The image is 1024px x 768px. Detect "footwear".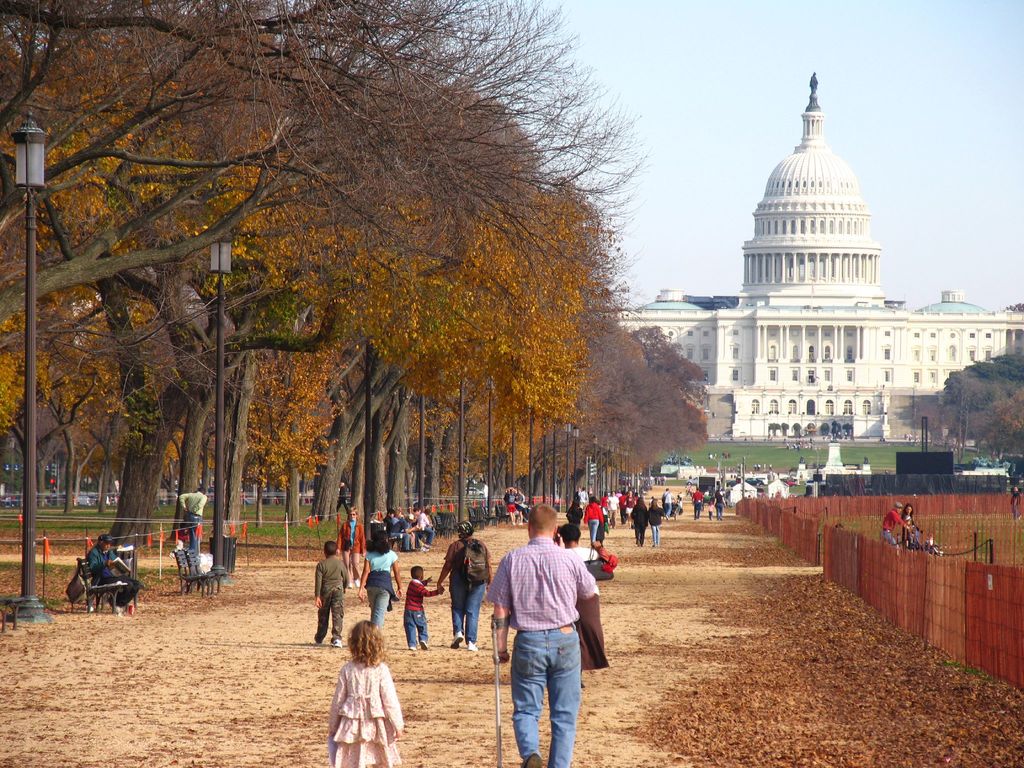
Detection: x1=450, y1=629, x2=466, y2=648.
